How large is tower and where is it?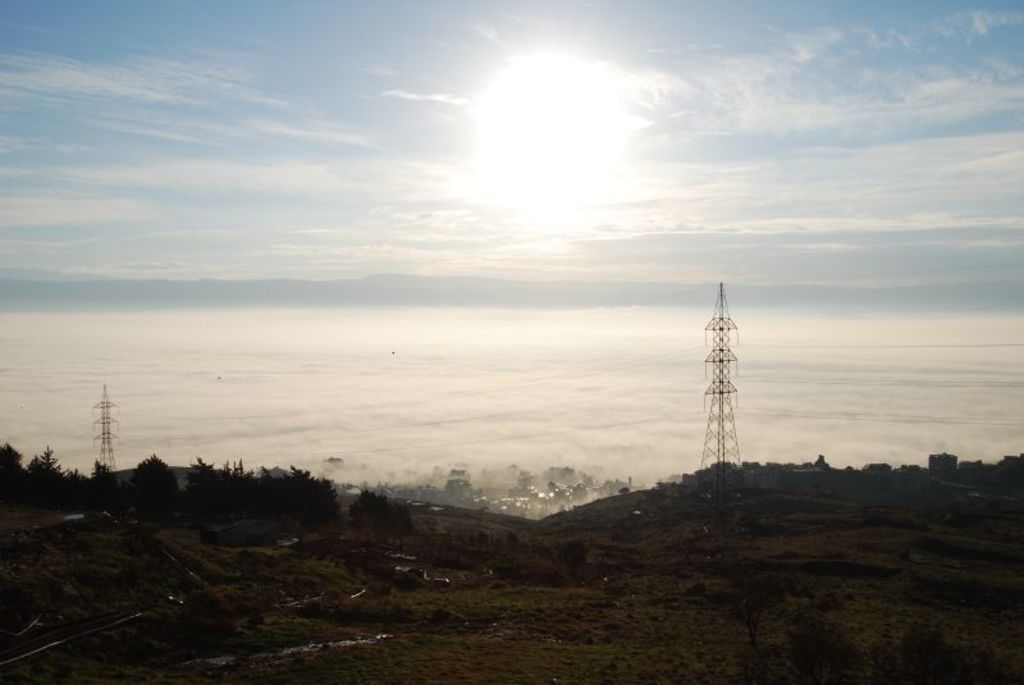
Bounding box: (95,383,120,470).
